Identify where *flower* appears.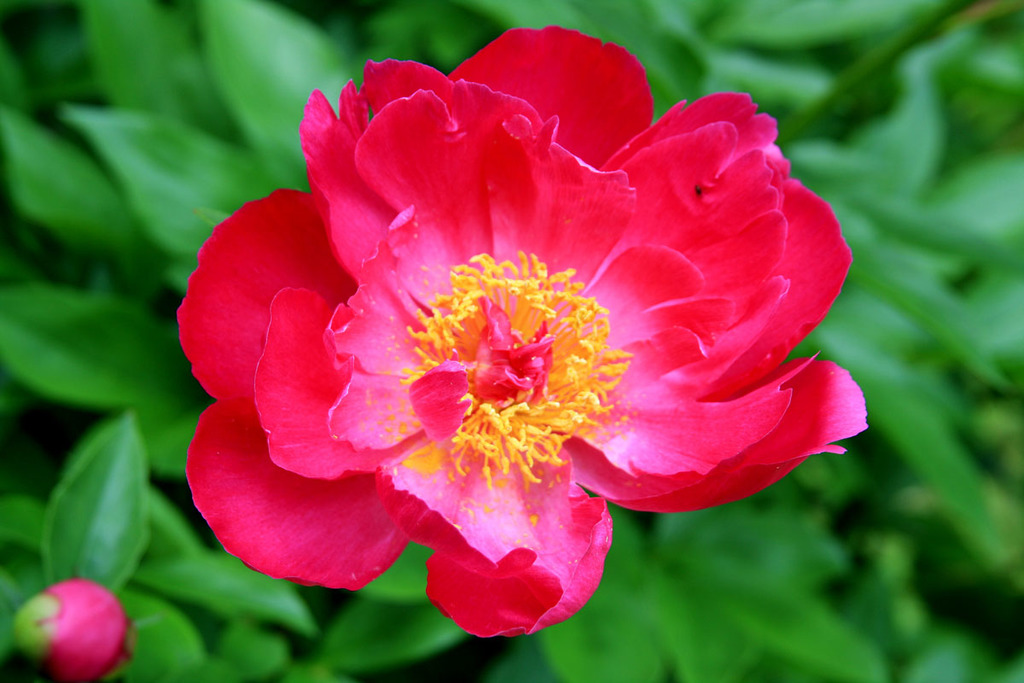
Appears at {"x1": 165, "y1": 39, "x2": 845, "y2": 641}.
